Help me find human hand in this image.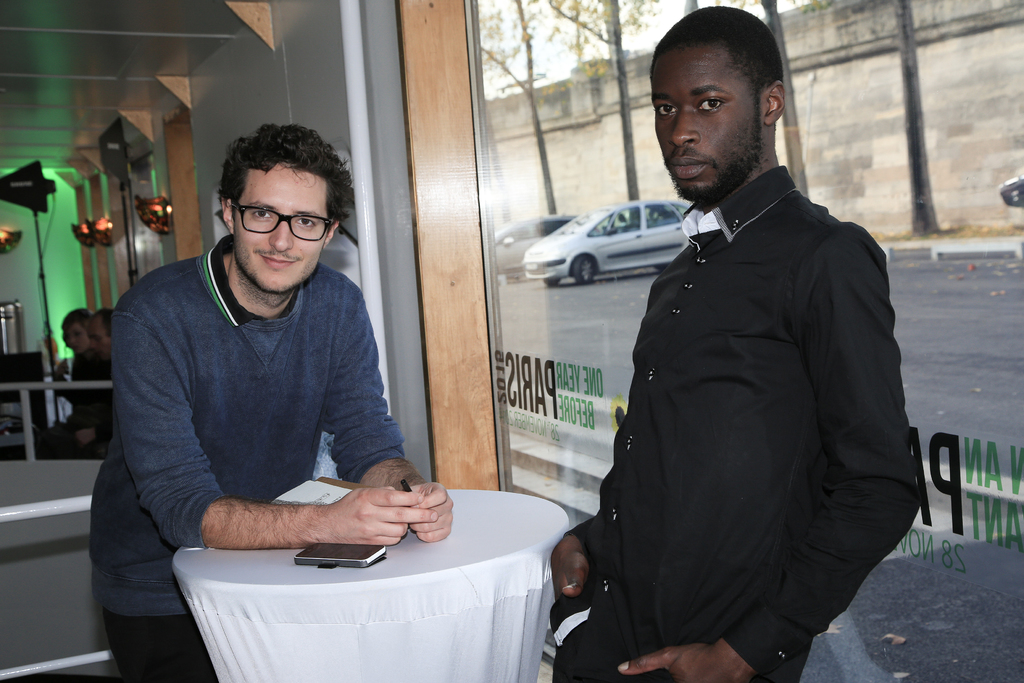
Found it: bbox(58, 357, 72, 377).
